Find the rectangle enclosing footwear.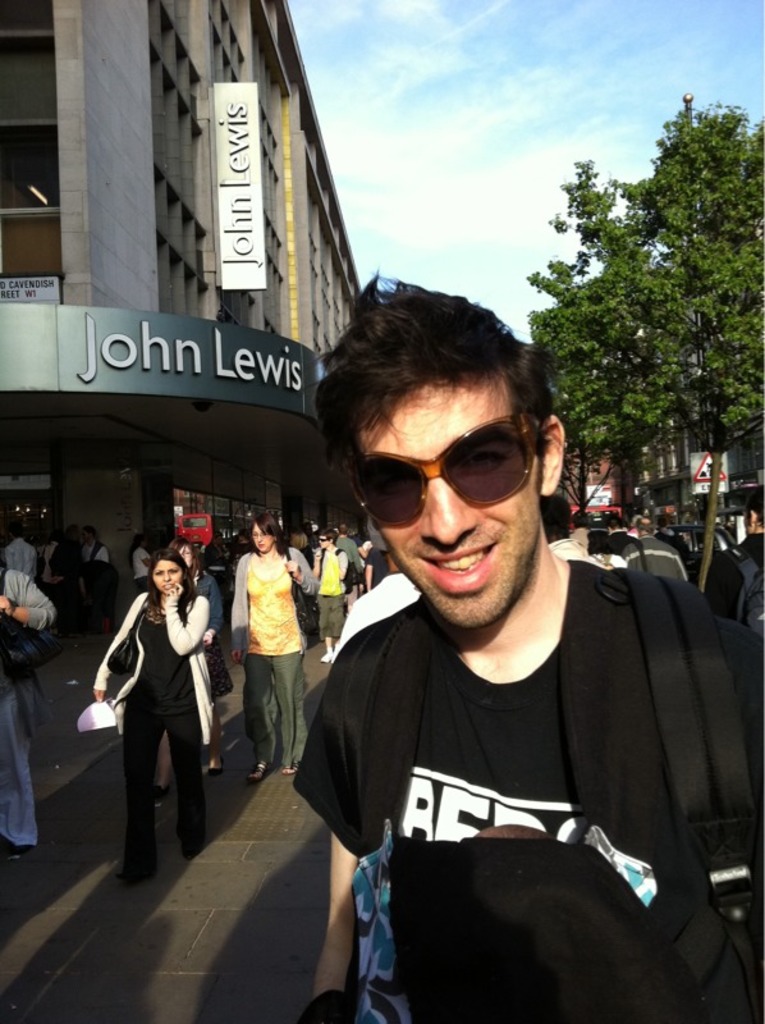
{"x1": 243, "y1": 755, "x2": 269, "y2": 785}.
